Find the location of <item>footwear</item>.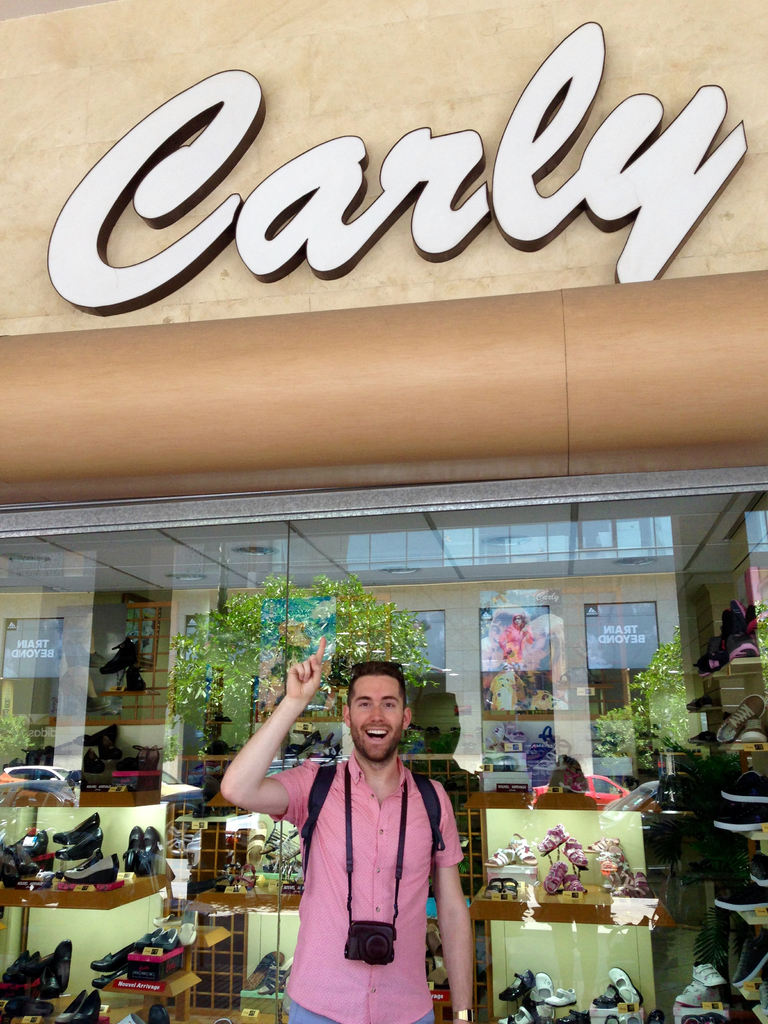
Location: (689, 961, 728, 984).
